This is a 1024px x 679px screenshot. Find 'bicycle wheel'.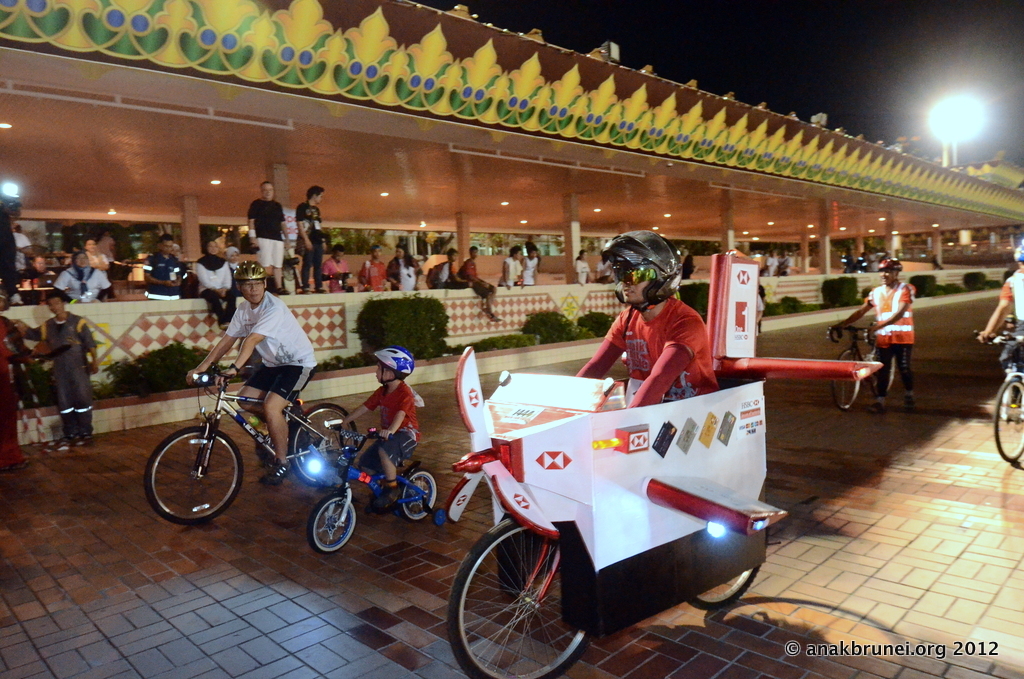
Bounding box: select_region(306, 495, 357, 558).
